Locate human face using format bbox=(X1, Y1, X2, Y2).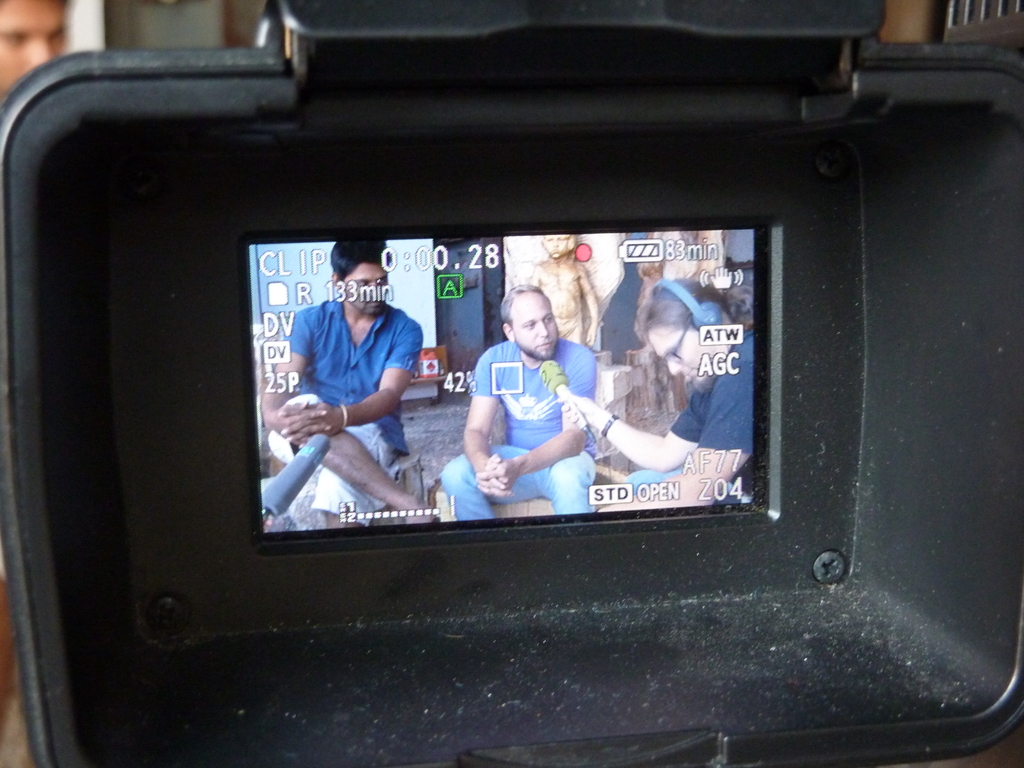
bbox=(346, 263, 387, 316).
